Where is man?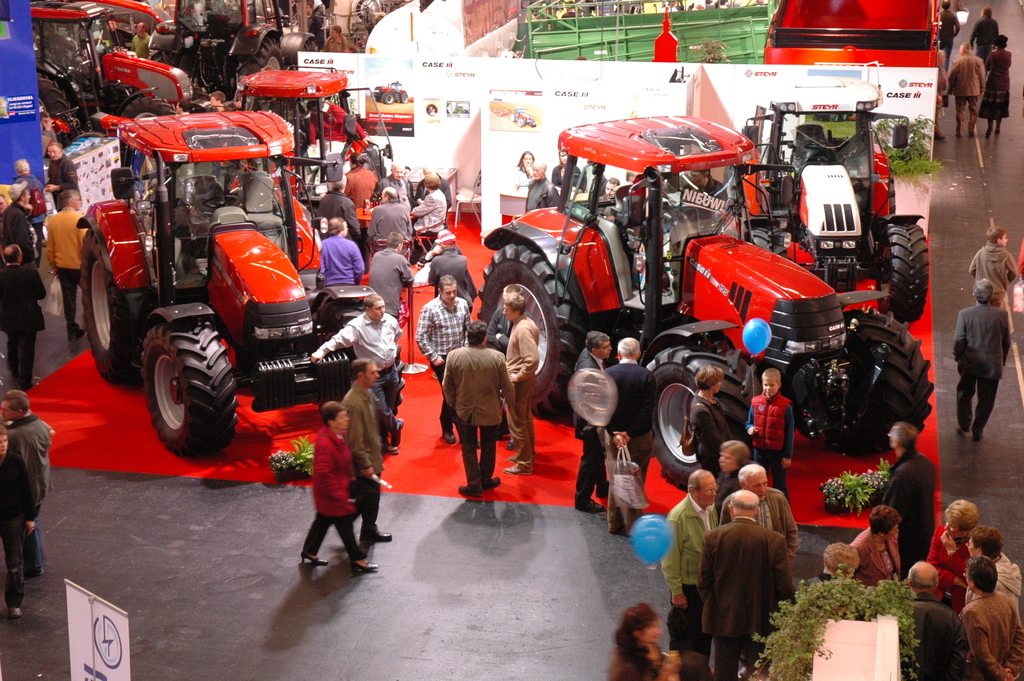
507, 290, 547, 475.
